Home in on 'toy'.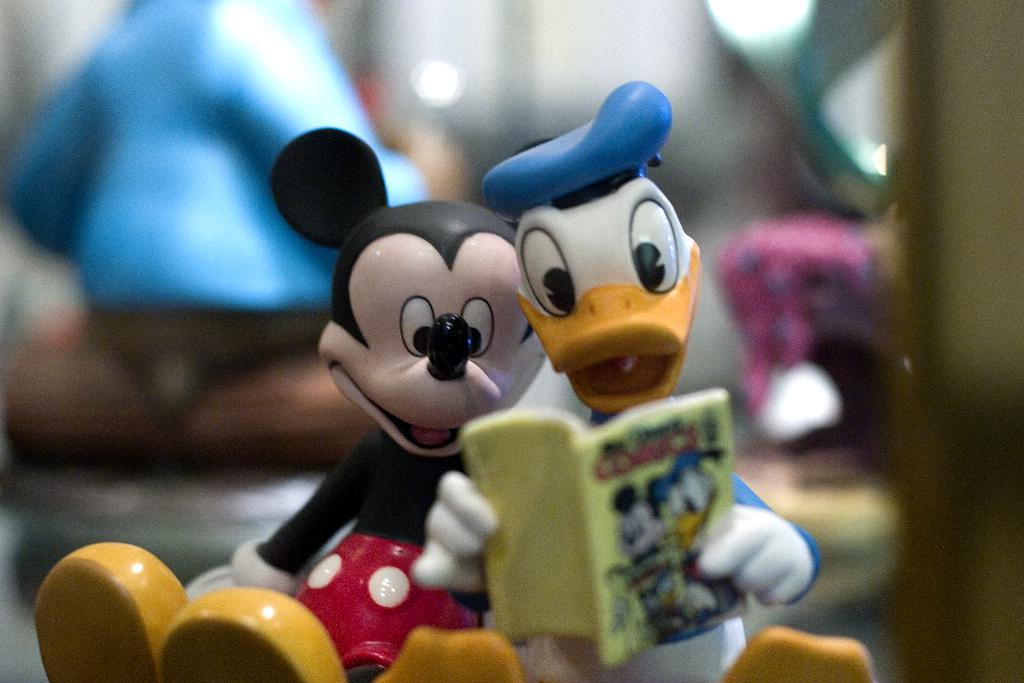
Homed in at x1=169 y1=120 x2=555 y2=682.
